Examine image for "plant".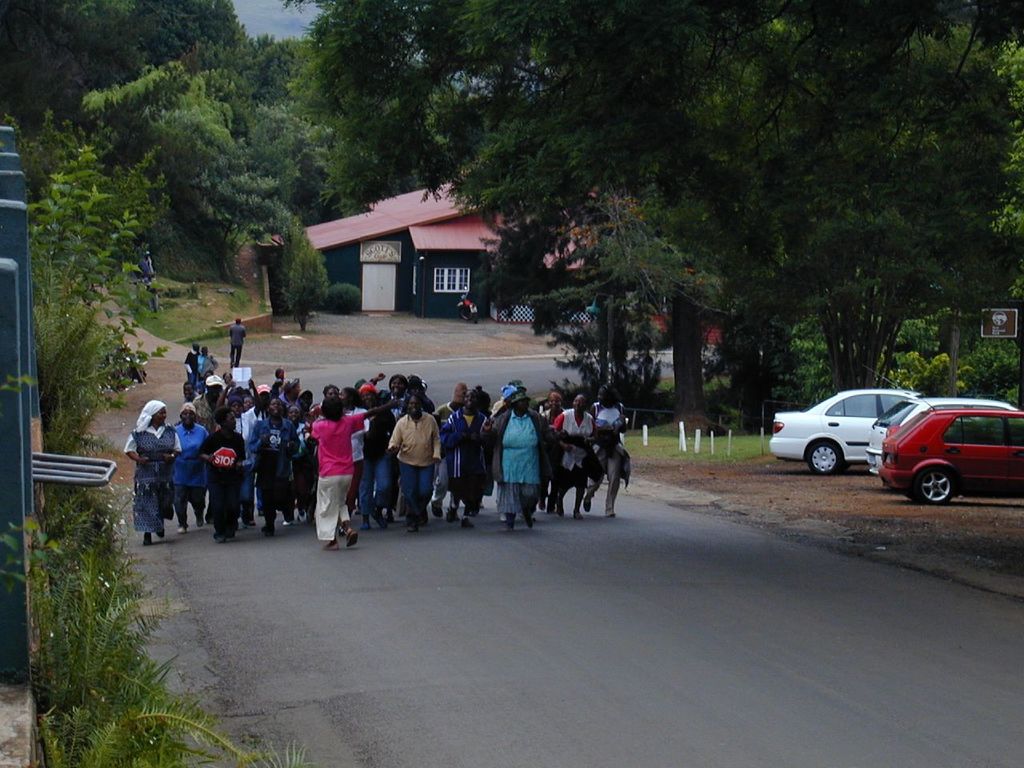
Examination result: bbox(25, 669, 261, 767).
